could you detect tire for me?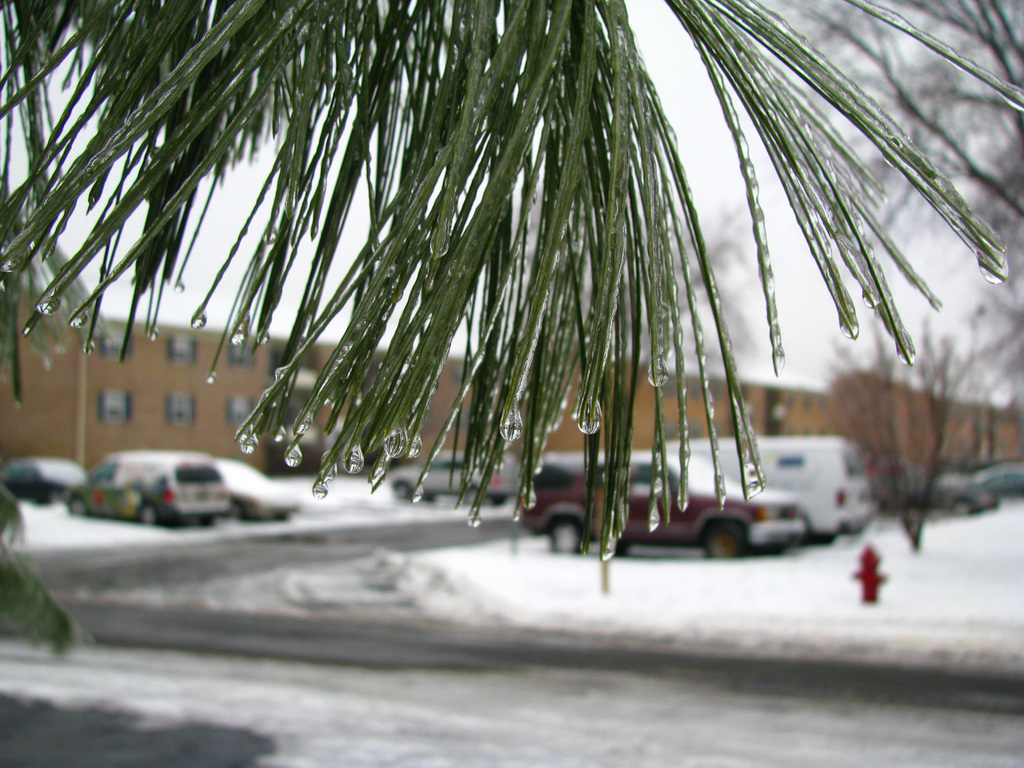
Detection result: detection(142, 500, 159, 527).
